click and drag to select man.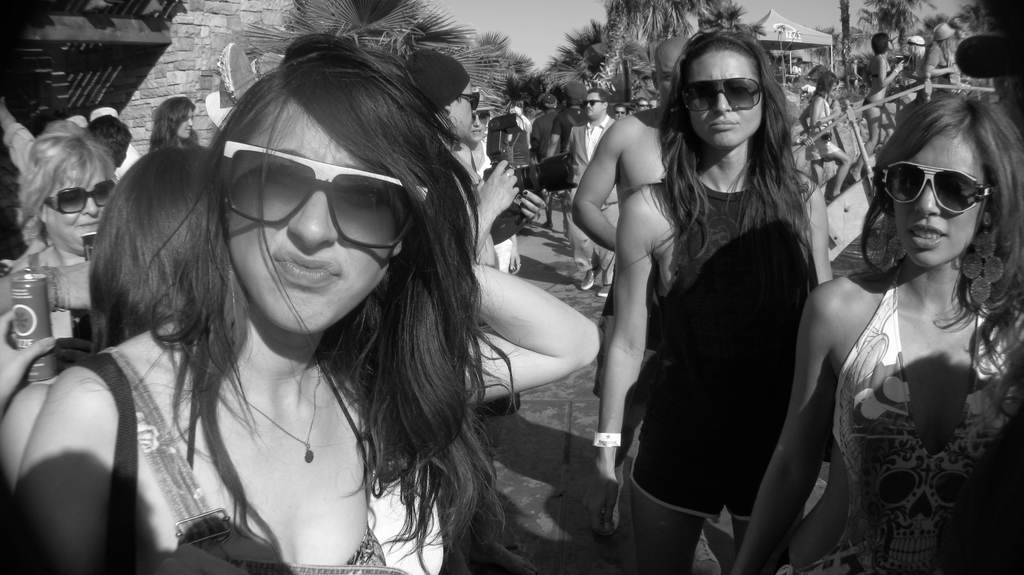
Selection: <bbox>610, 102, 628, 118</bbox>.
